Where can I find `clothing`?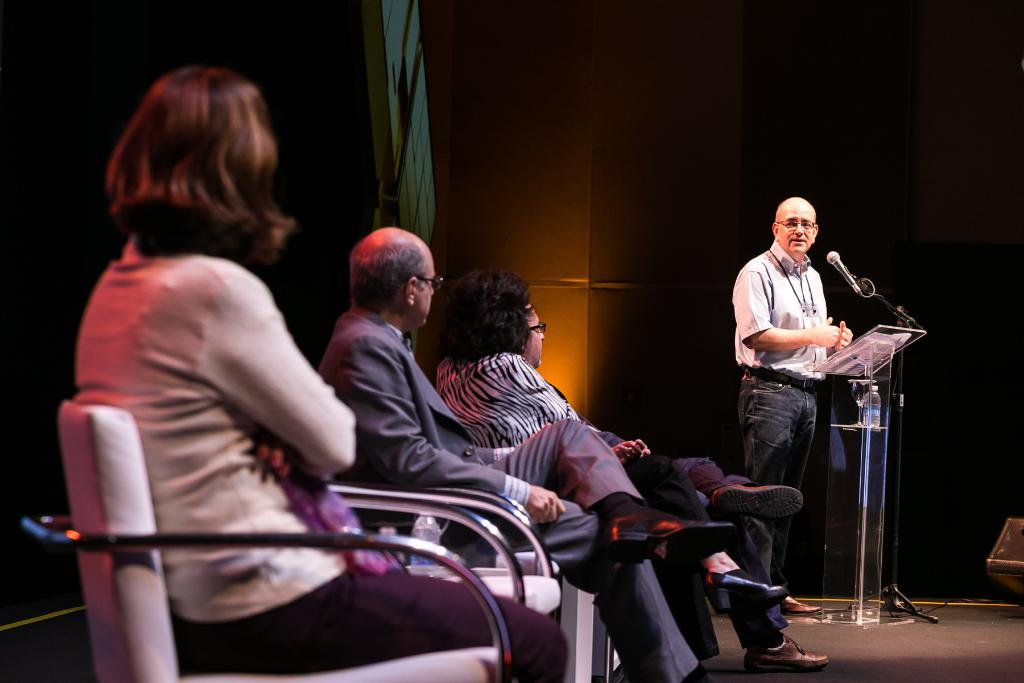
You can find it at select_region(730, 249, 863, 588).
